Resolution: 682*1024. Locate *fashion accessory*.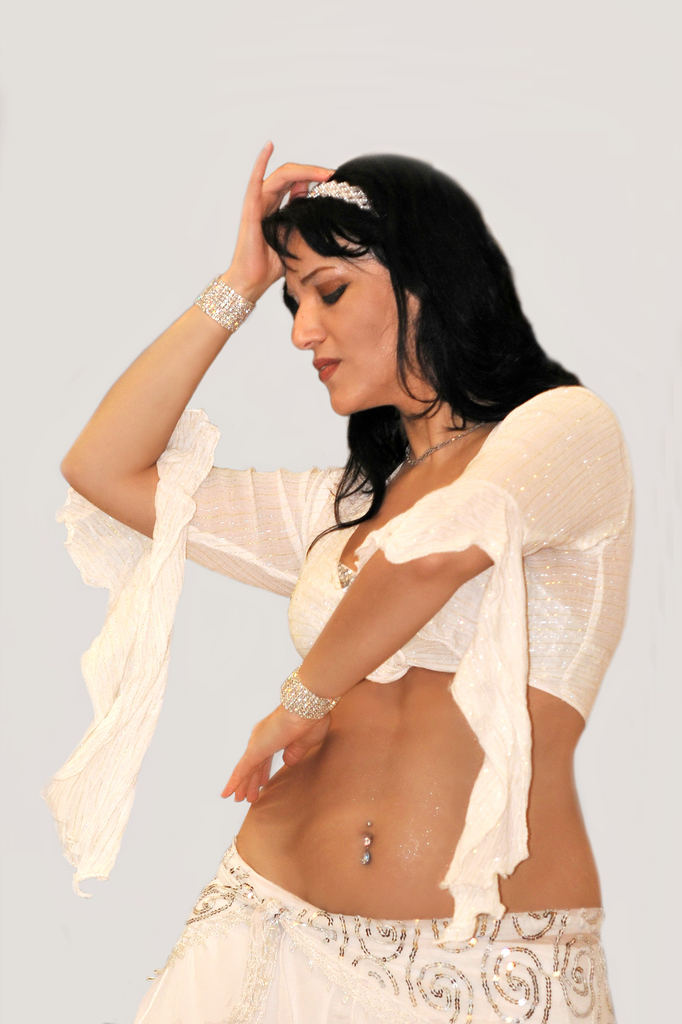
detection(358, 850, 374, 865).
